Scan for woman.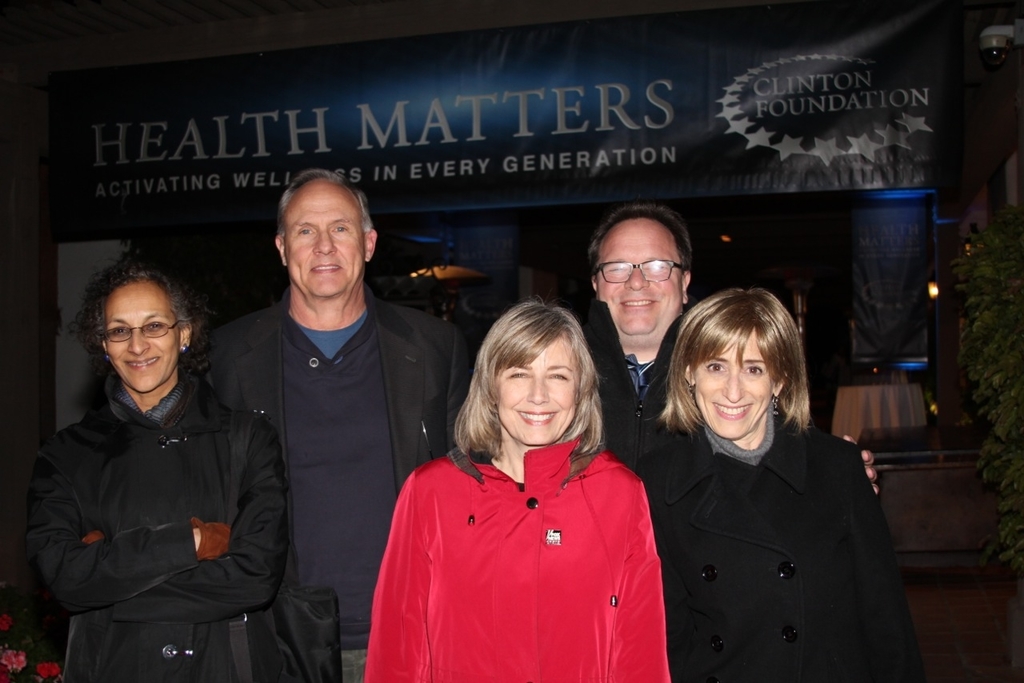
Scan result: l=623, t=279, r=923, b=682.
